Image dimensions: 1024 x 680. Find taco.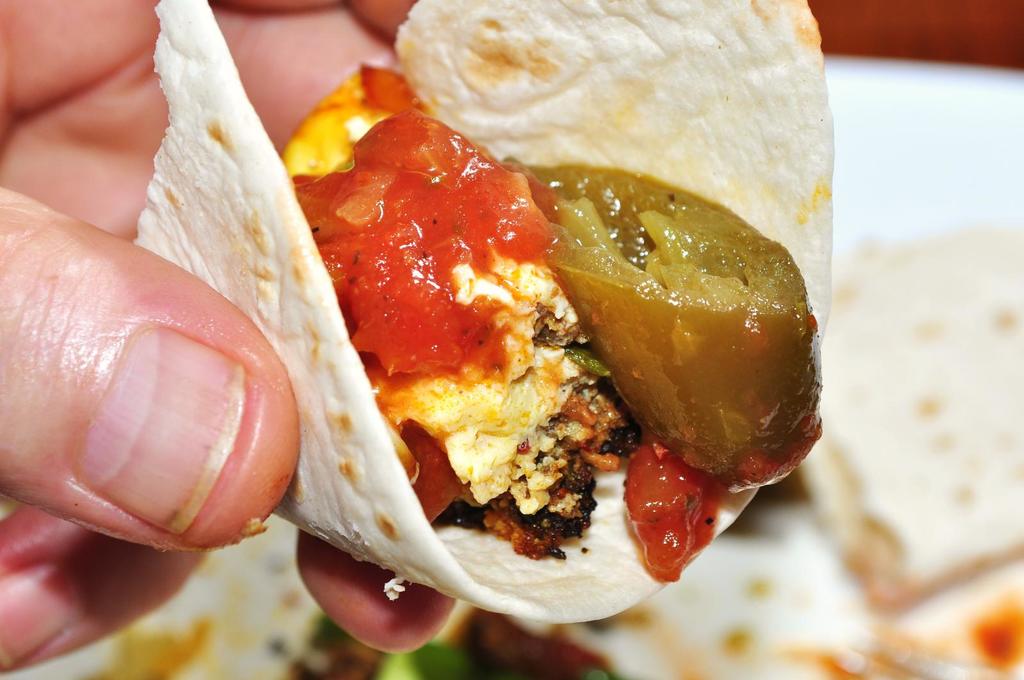
locate(132, 0, 838, 624).
